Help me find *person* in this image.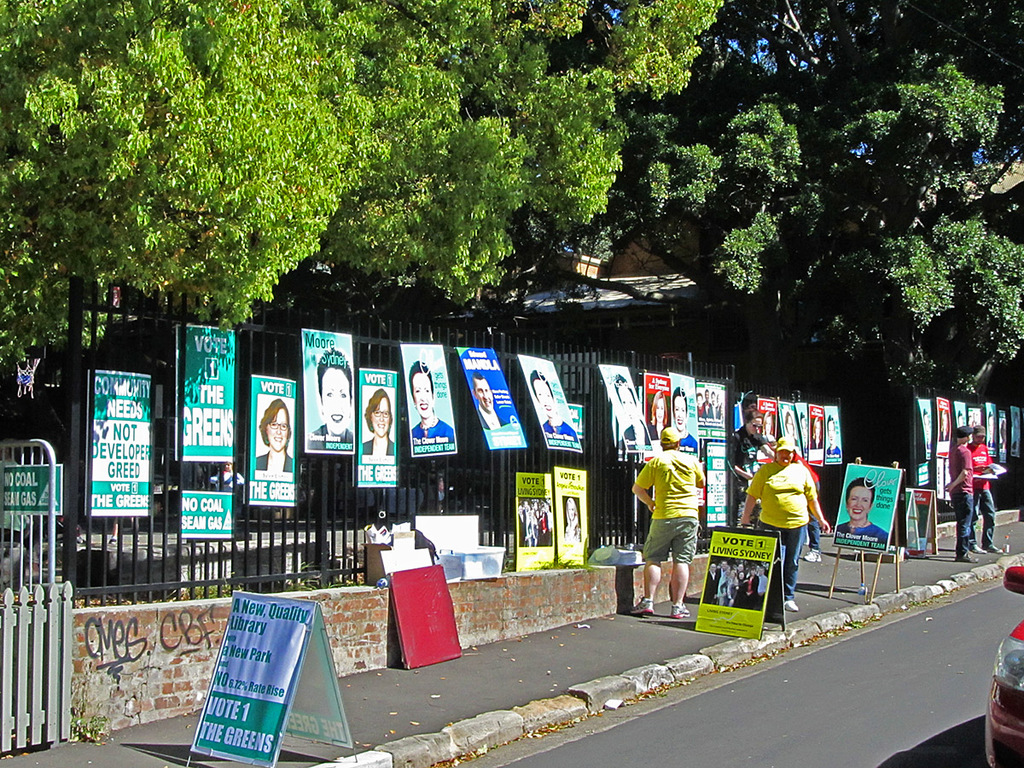
Found it: {"x1": 413, "y1": 358, "x2": 456, "y2": 444}.
